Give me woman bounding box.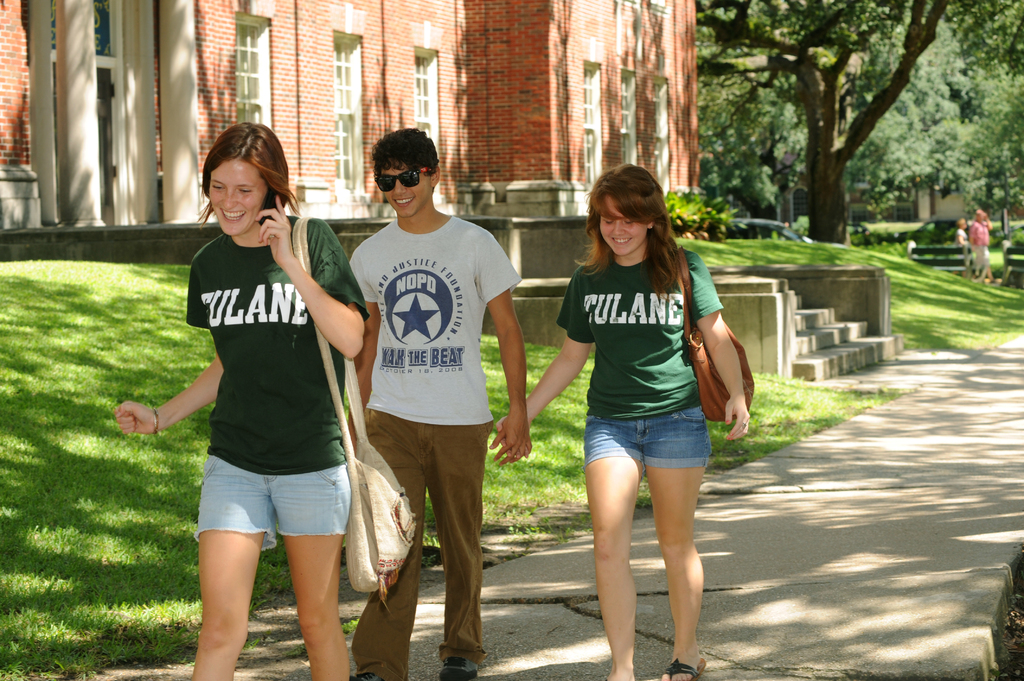
x1=113 y1=121 x2=371 y2=680.
